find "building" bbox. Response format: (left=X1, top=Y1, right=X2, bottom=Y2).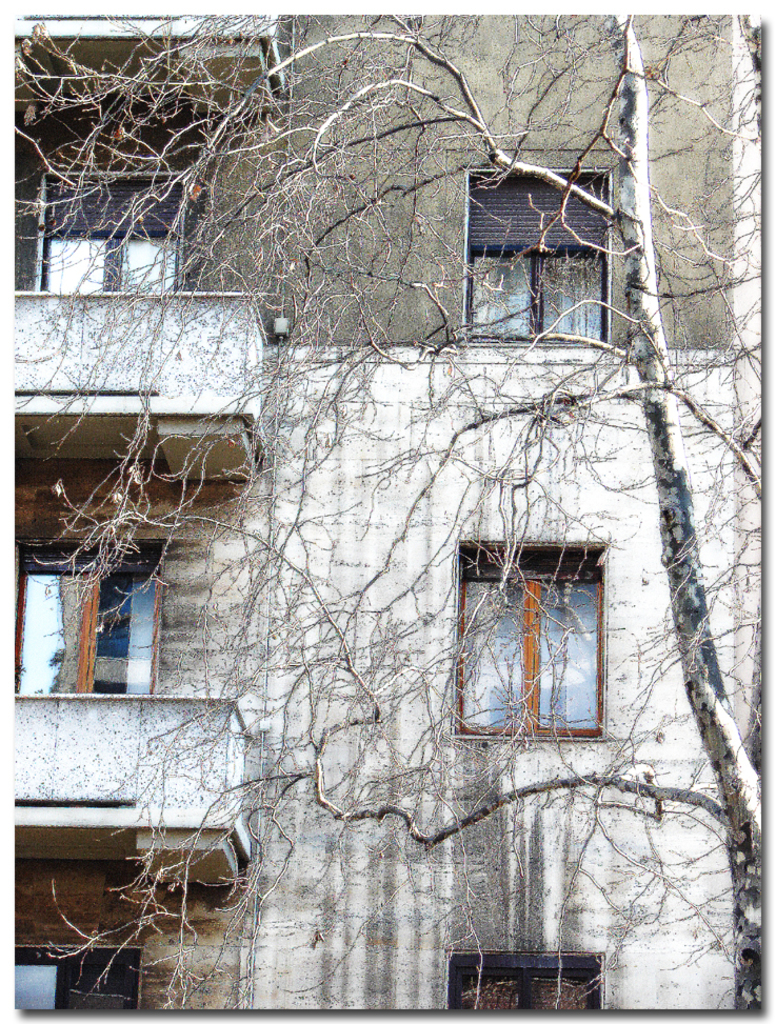
(left=14, top=15, right=760, bottom=1010).
